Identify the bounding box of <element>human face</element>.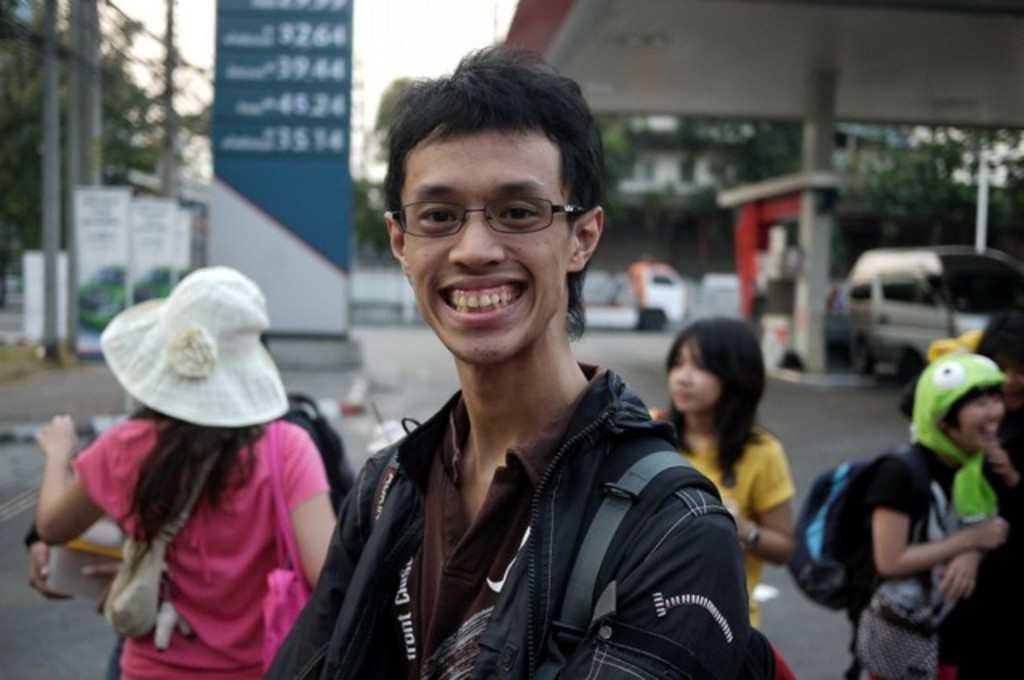
<bbox>403, 130, 574, 363</bbox>.
